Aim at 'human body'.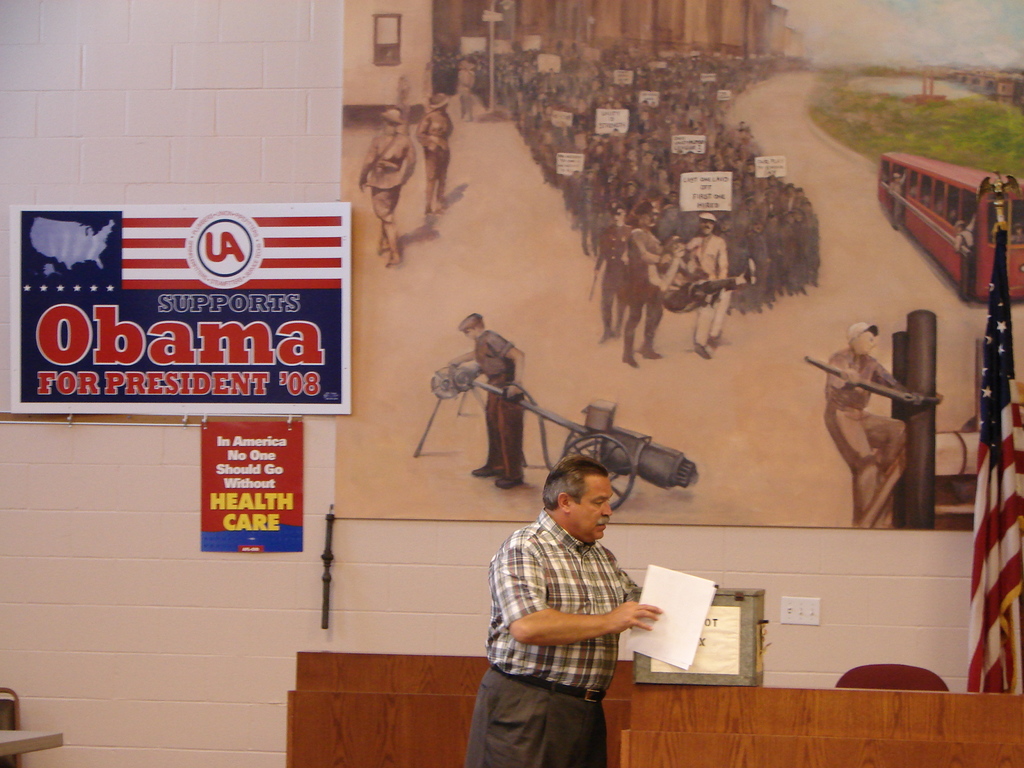
Aimed at [left=491, top=457, right=667, bottom=759].
